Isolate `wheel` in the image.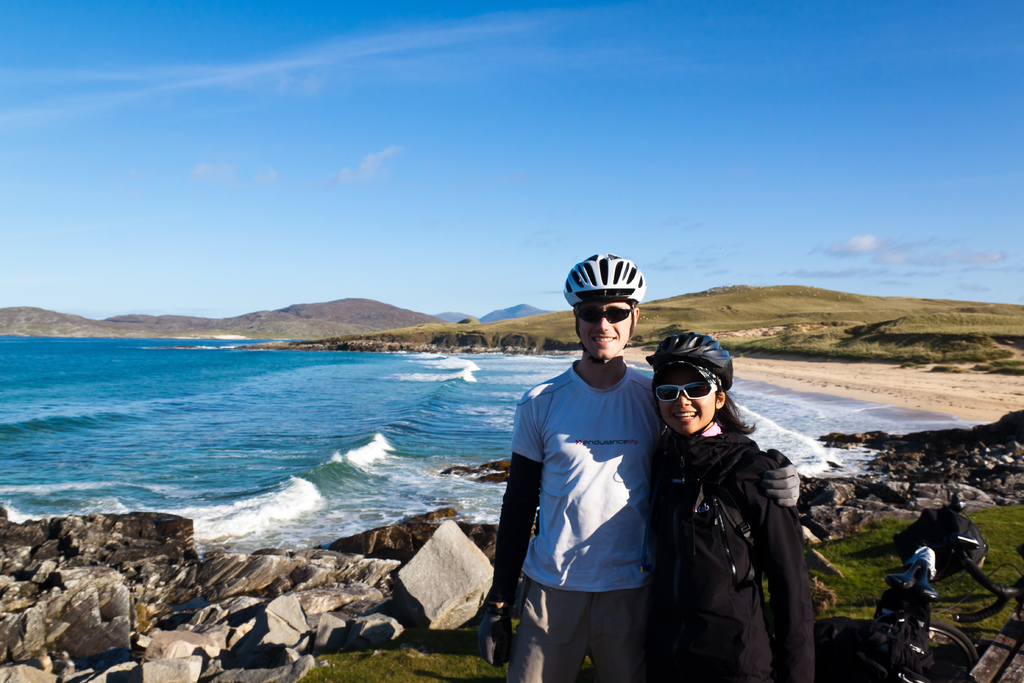
Isolated region: box=[911, 621, 979, 682].
